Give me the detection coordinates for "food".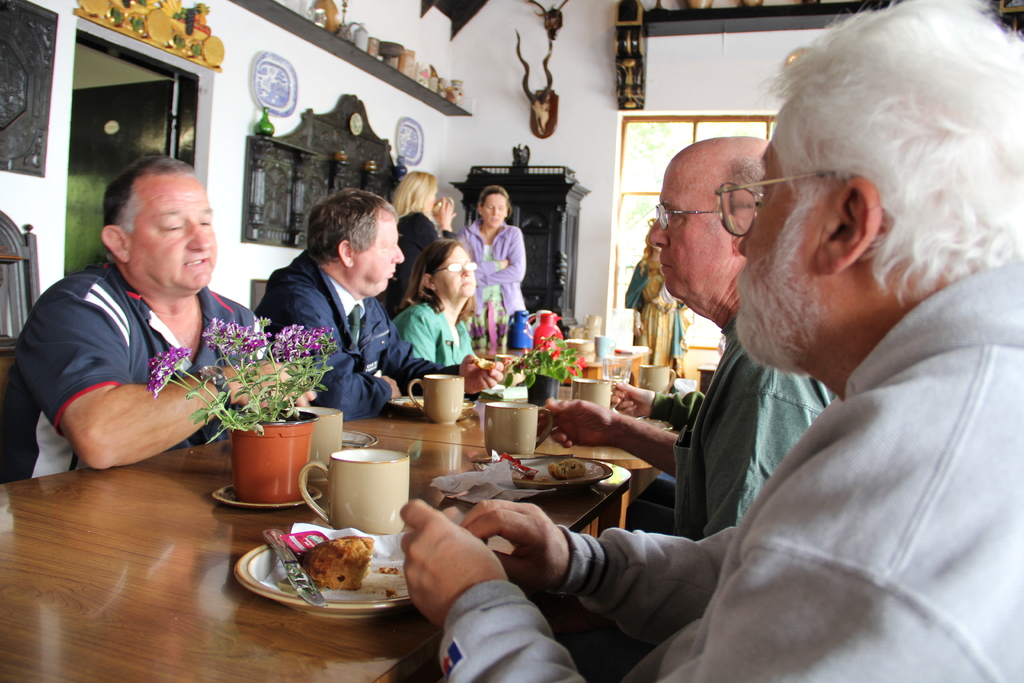
[left=273, top=537, right=371, bottom=598].
